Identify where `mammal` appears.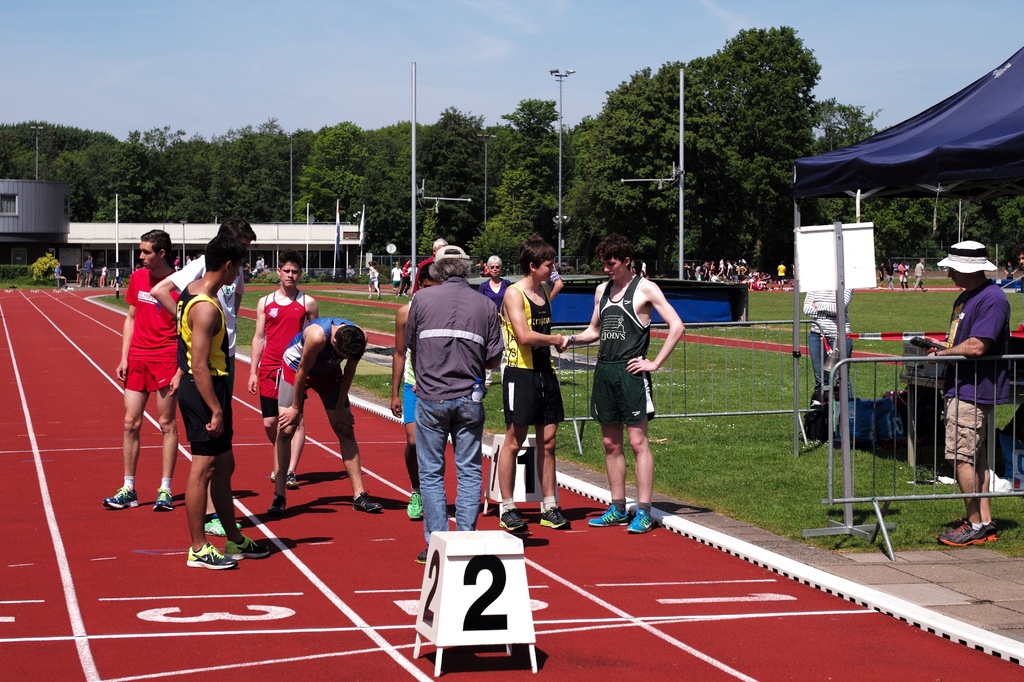
Appears at [x1=1014, y1=249, x2=1023, y2=284].
